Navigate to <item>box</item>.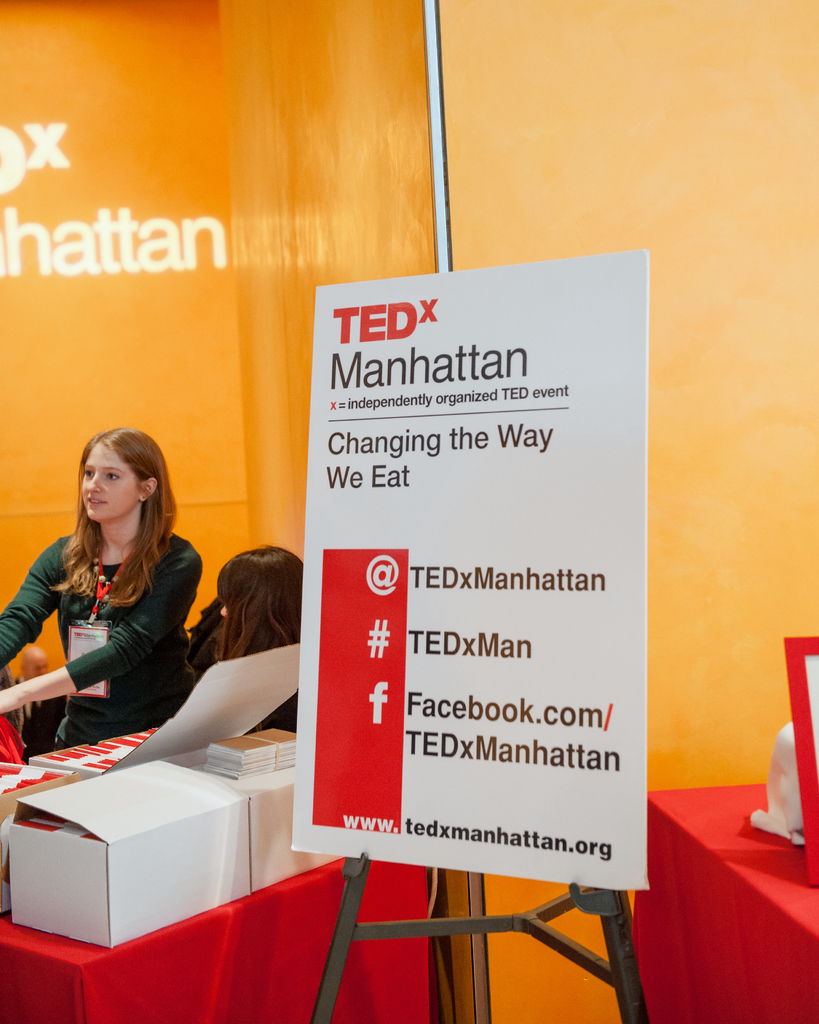
Navigation target: 12/764/249/948.
